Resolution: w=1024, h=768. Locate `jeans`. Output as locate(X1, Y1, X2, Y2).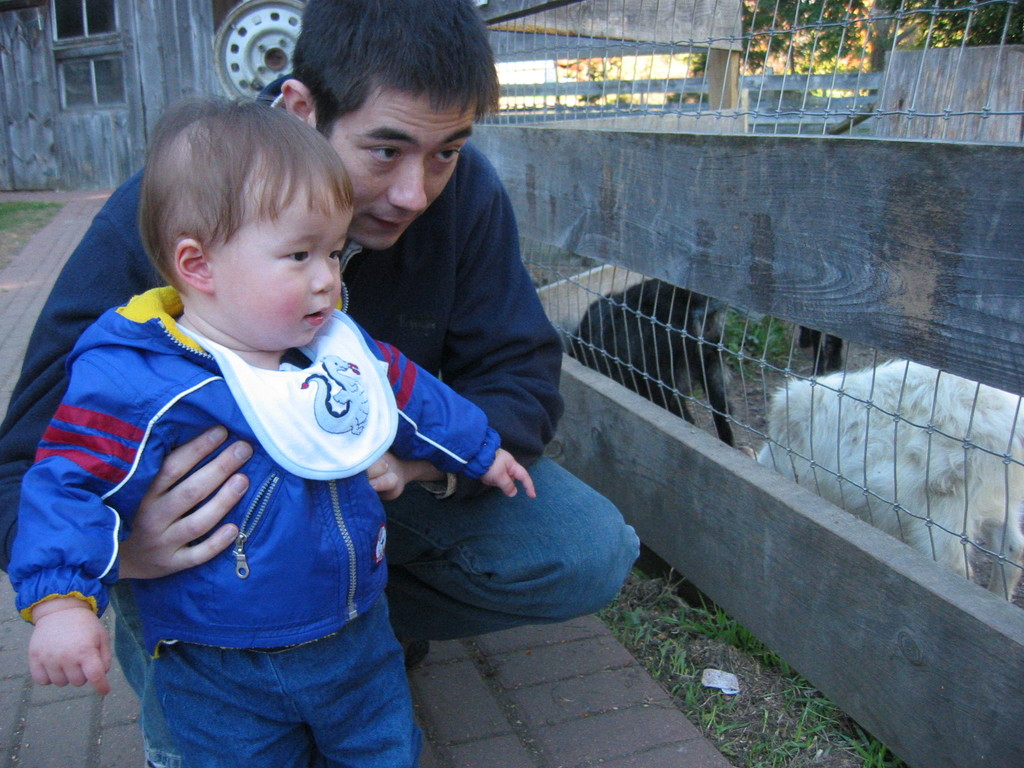
locate(111, 443, 646, 652).
